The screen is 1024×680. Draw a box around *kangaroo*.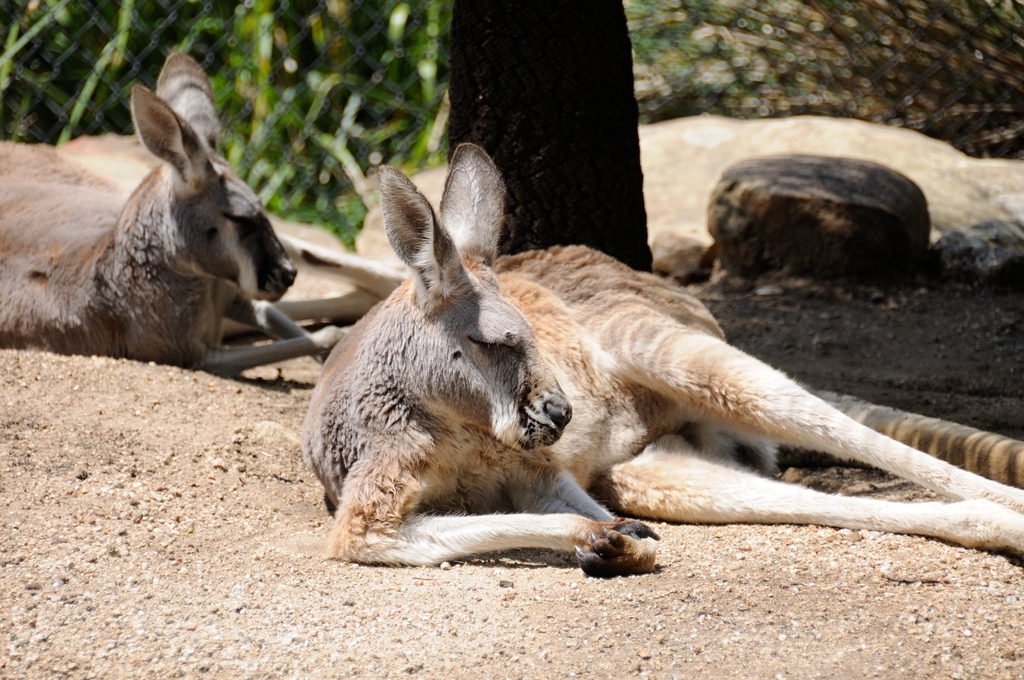
l=0, t=50, r=349, b=373.
